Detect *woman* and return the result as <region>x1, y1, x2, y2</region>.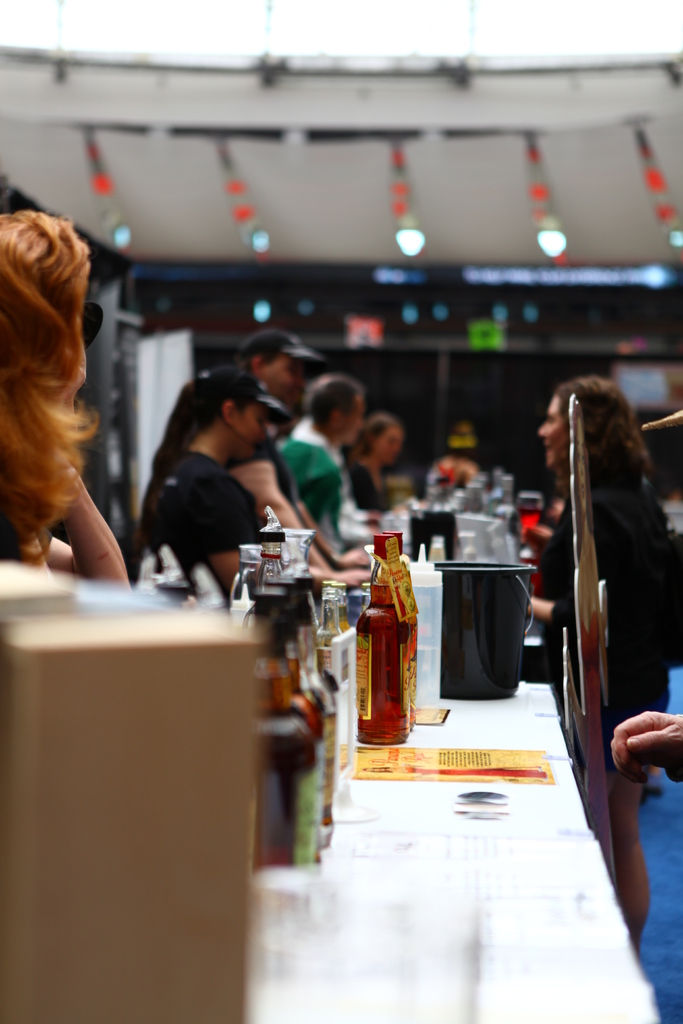
<region>0, 171, 147, 598</region>.
